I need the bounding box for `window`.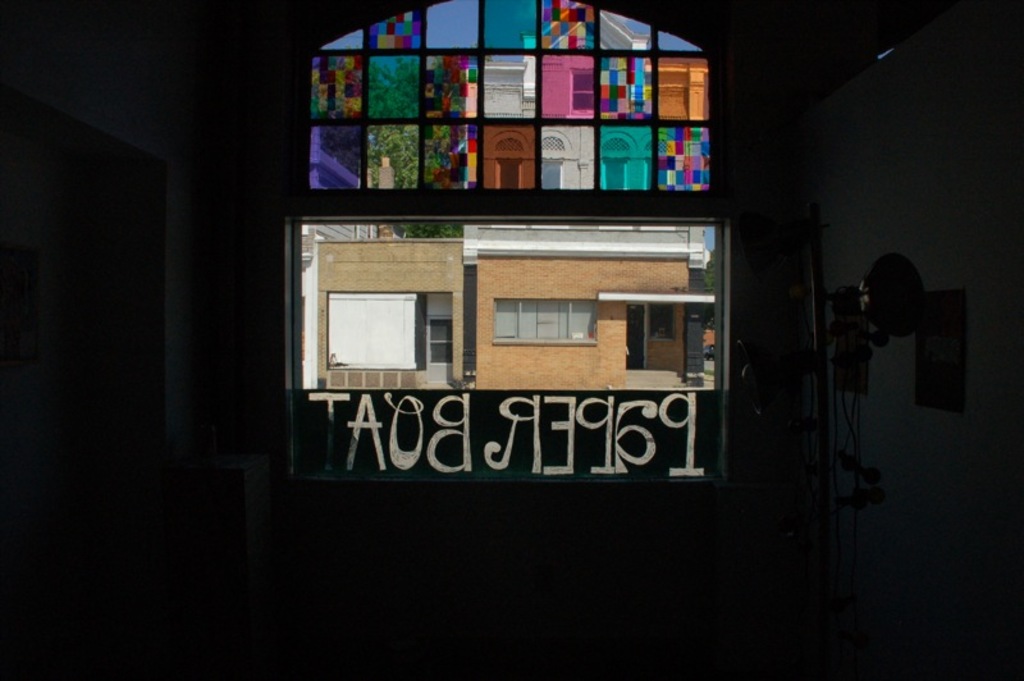
Here it is: x1=649, y1=307, x2=677, y2=343.
